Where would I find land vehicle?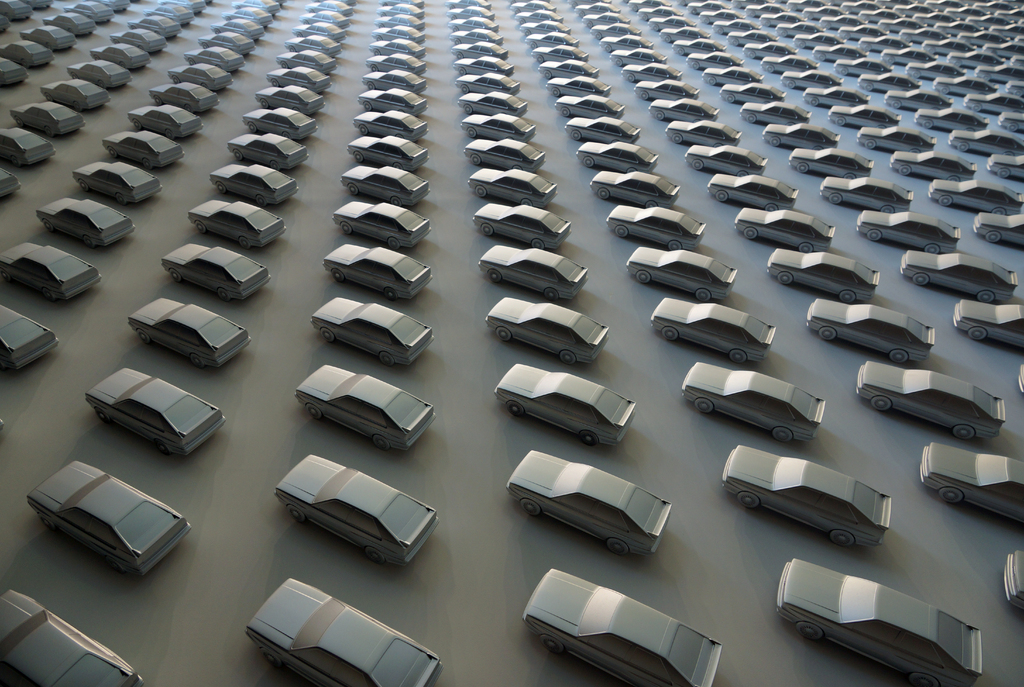
At box(449, 38, 511, 61).
